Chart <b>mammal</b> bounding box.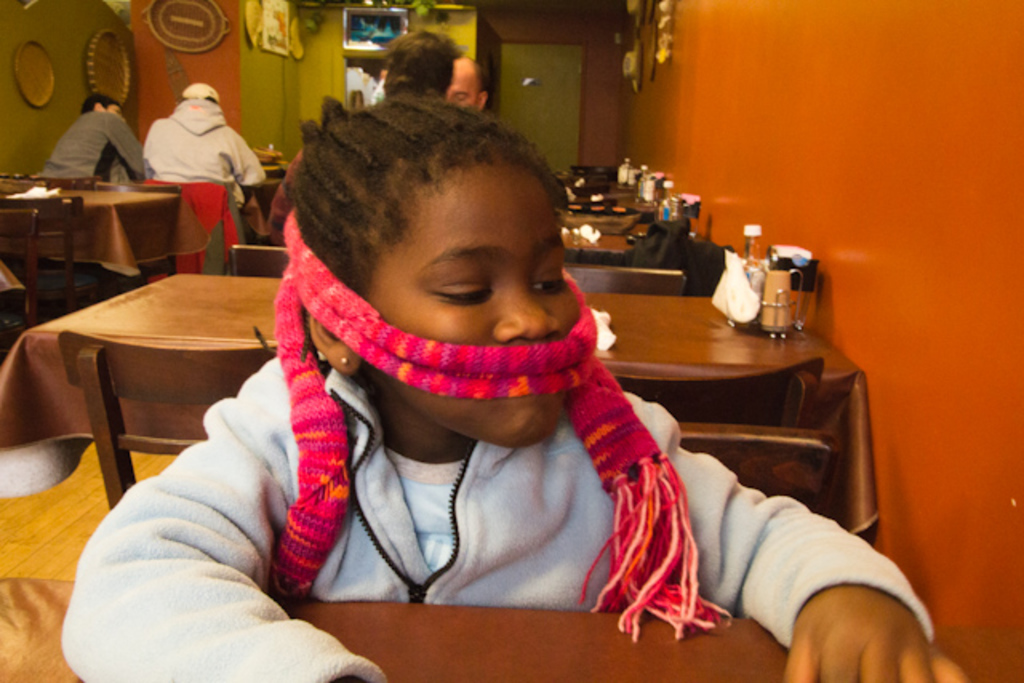
Charted: {"left": 32, "top": 94, "right": 155, "bottom": 184}.
